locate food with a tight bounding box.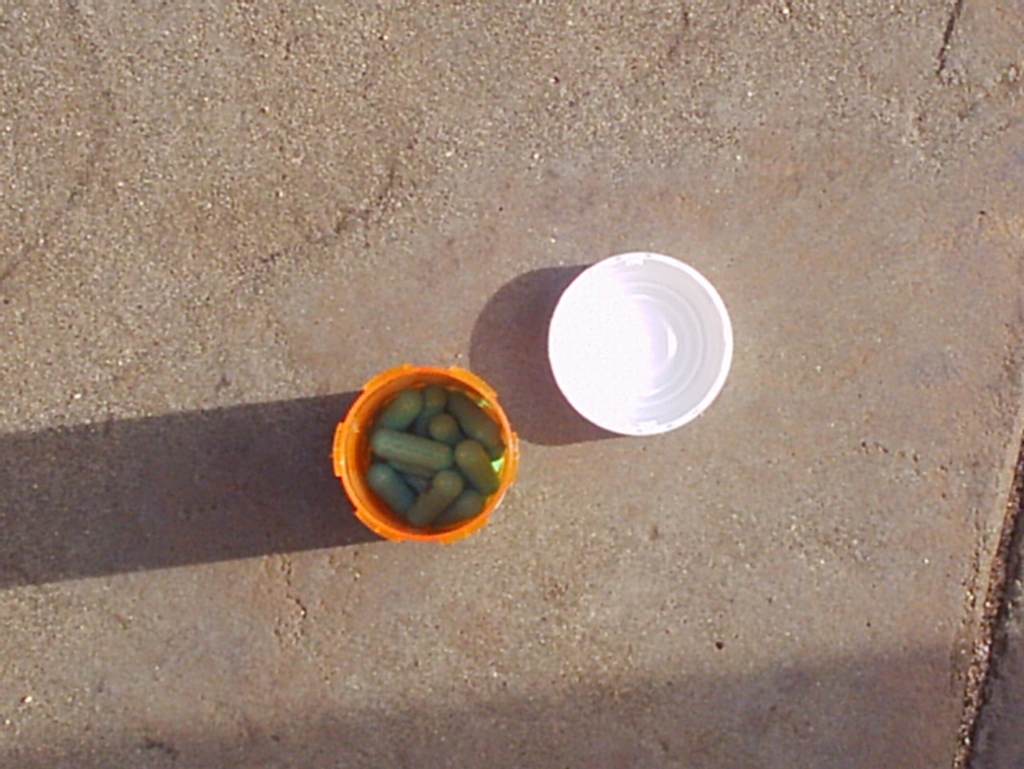
331/355/515/537.
